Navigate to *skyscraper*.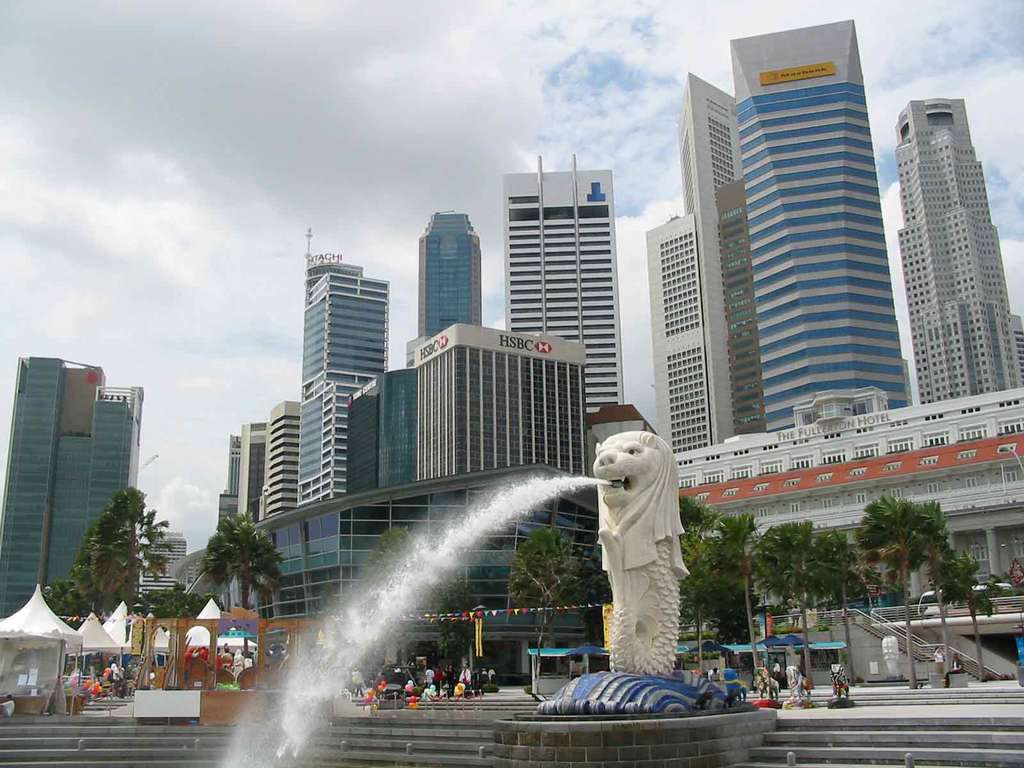
Navigation target: locate(0, 356, 144, 617).
